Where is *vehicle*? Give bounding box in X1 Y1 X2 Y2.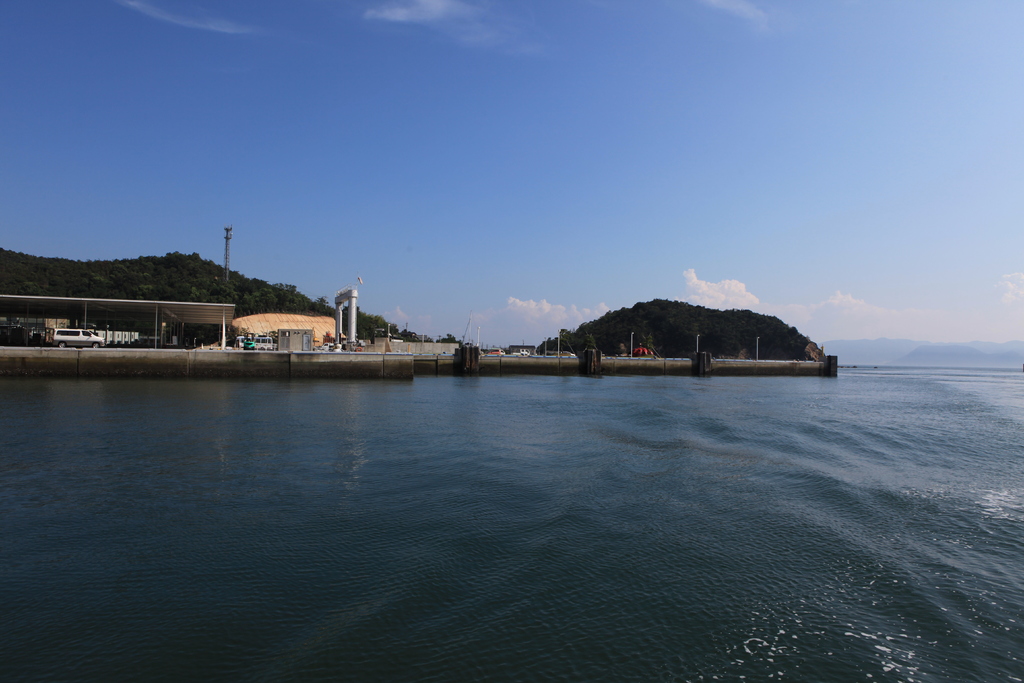
564 350 578 359.
